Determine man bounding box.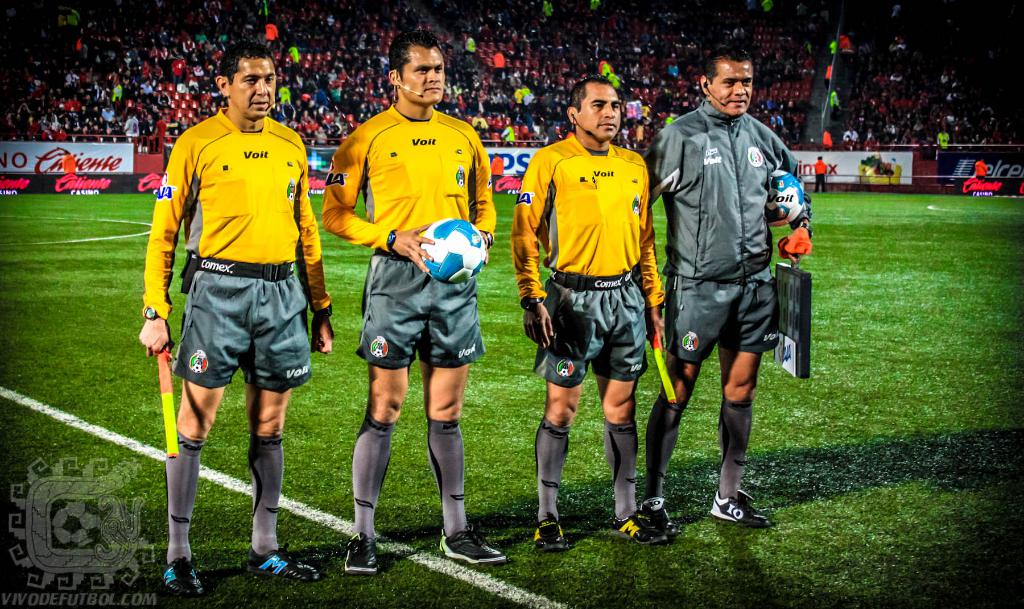
Determined: crop(320, 31, 509, 573).
